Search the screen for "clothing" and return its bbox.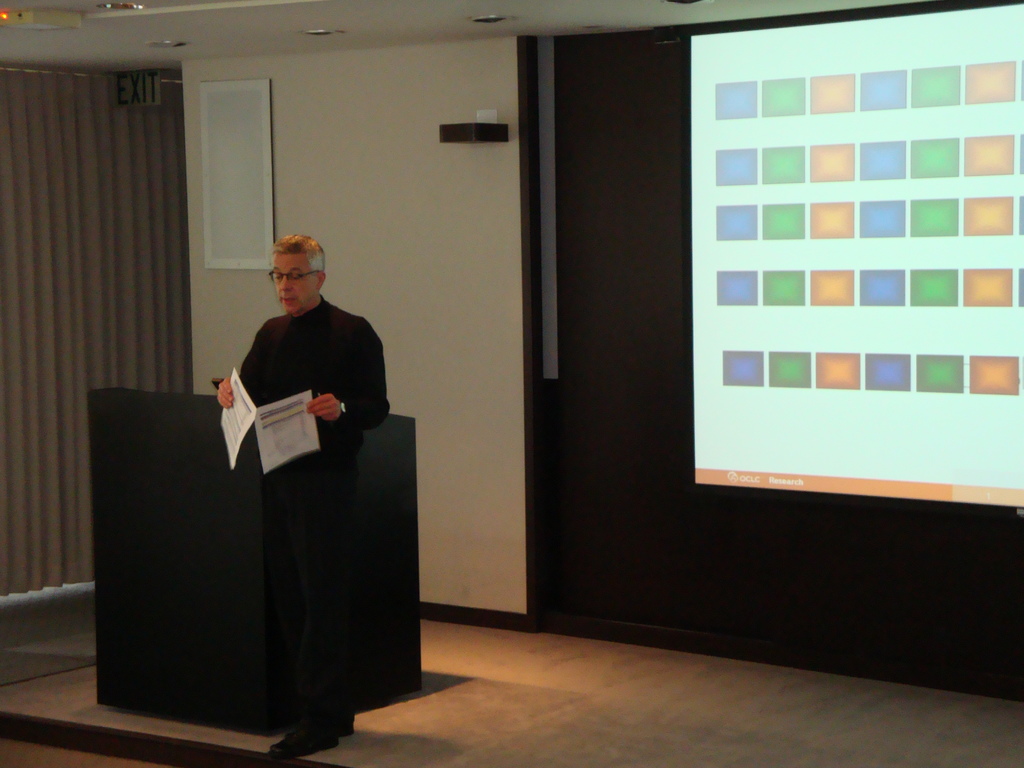
Found: bbox=[200, 276, 387, 682].
